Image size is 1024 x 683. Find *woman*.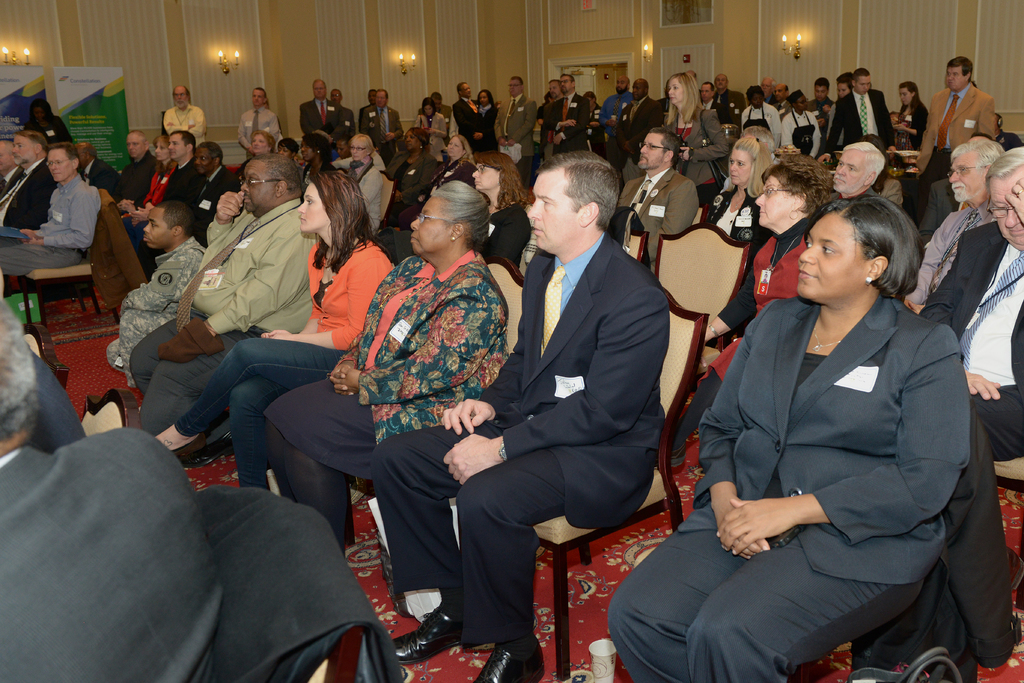
region(894, 76, 931, 163).
